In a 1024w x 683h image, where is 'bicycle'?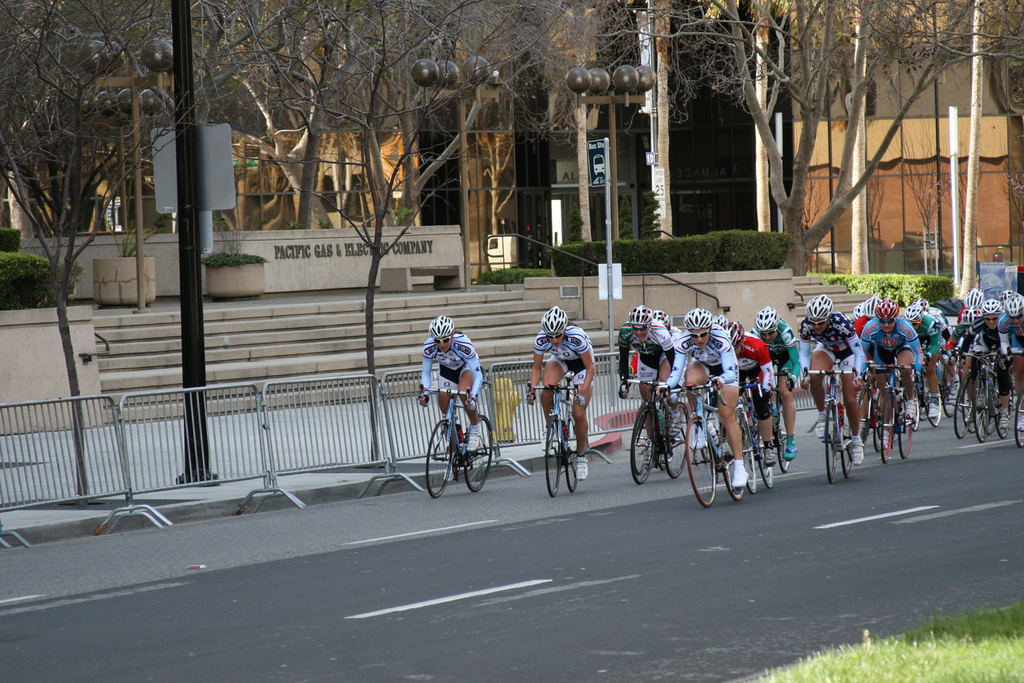
<bbox>987, 376, 1014, 443</bbox>.
